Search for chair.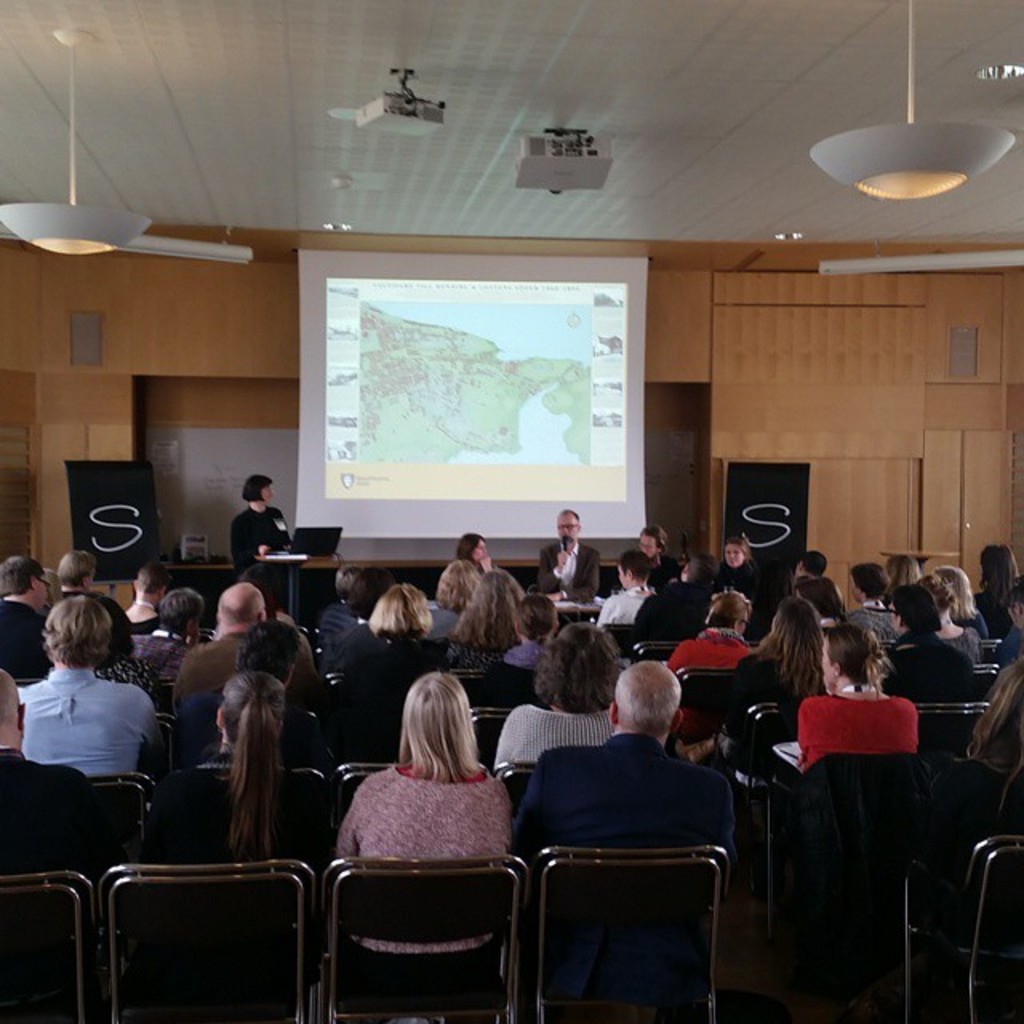
Found at crop(93, 854, 328, 1022).
